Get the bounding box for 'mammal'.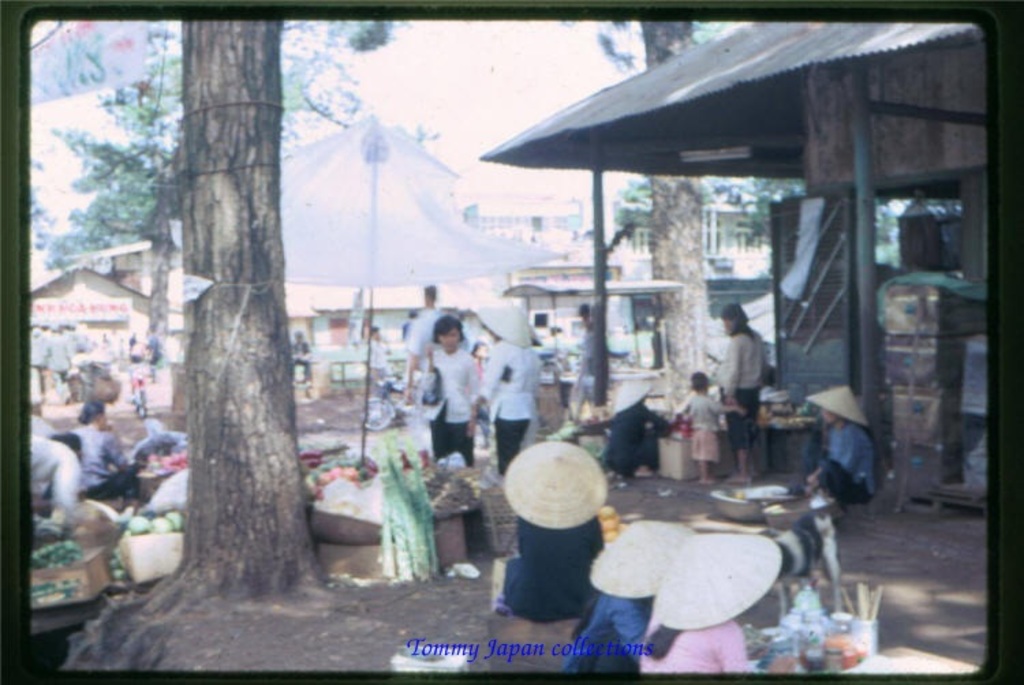
124/337/145/373.
